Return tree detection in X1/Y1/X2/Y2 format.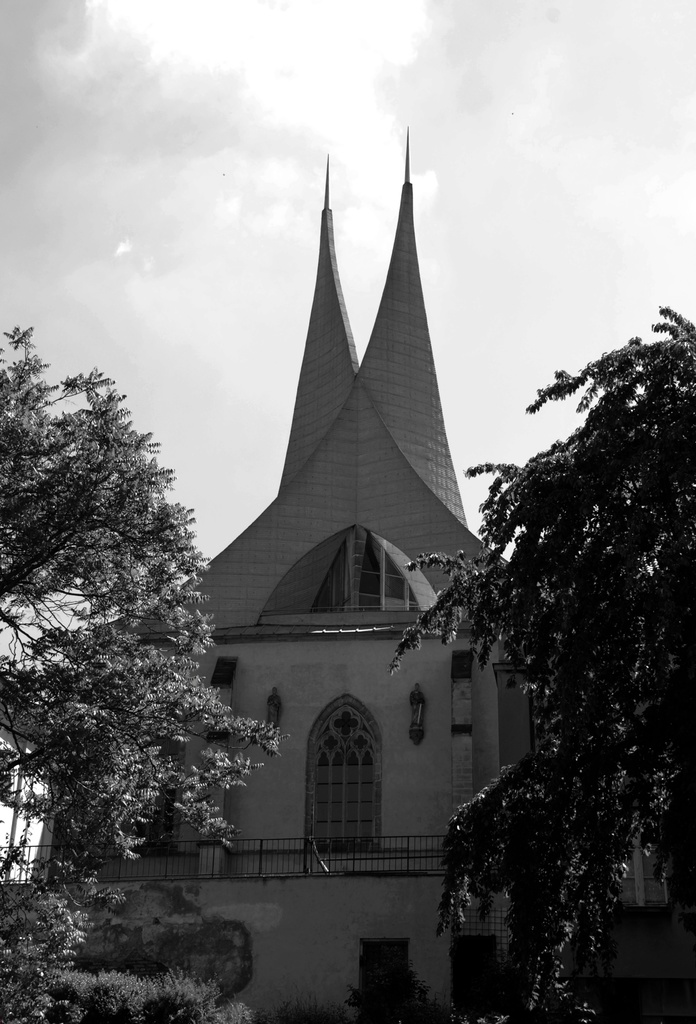
0/309/287/1023.
